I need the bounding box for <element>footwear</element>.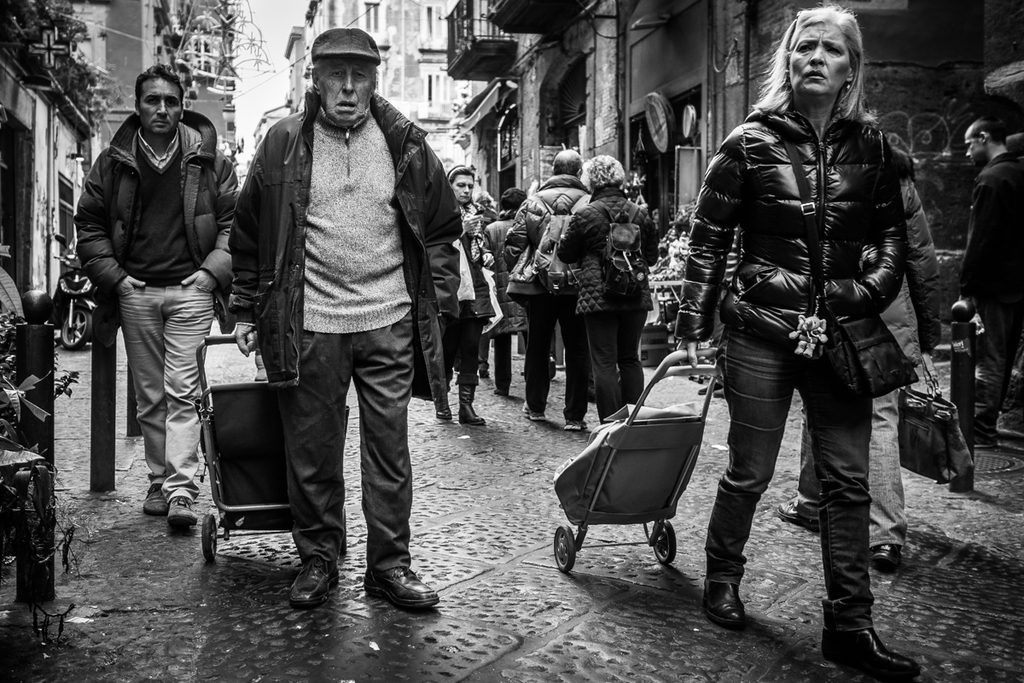
Here it is: crop(288, 560, 340, 608).
